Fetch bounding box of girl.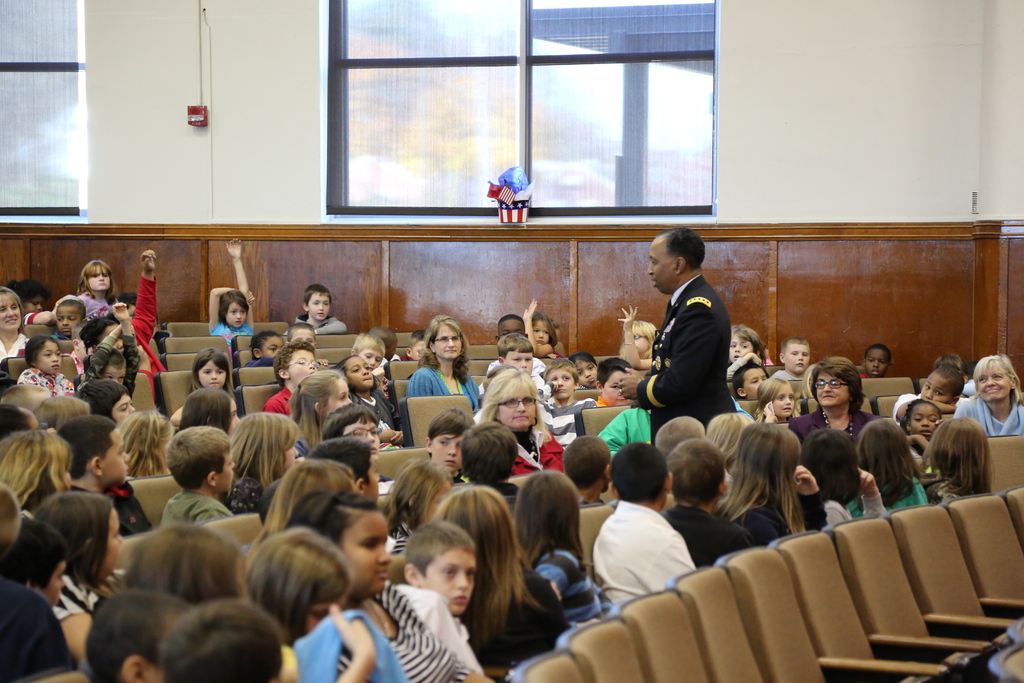
Bbox: (408,315,477,412).
